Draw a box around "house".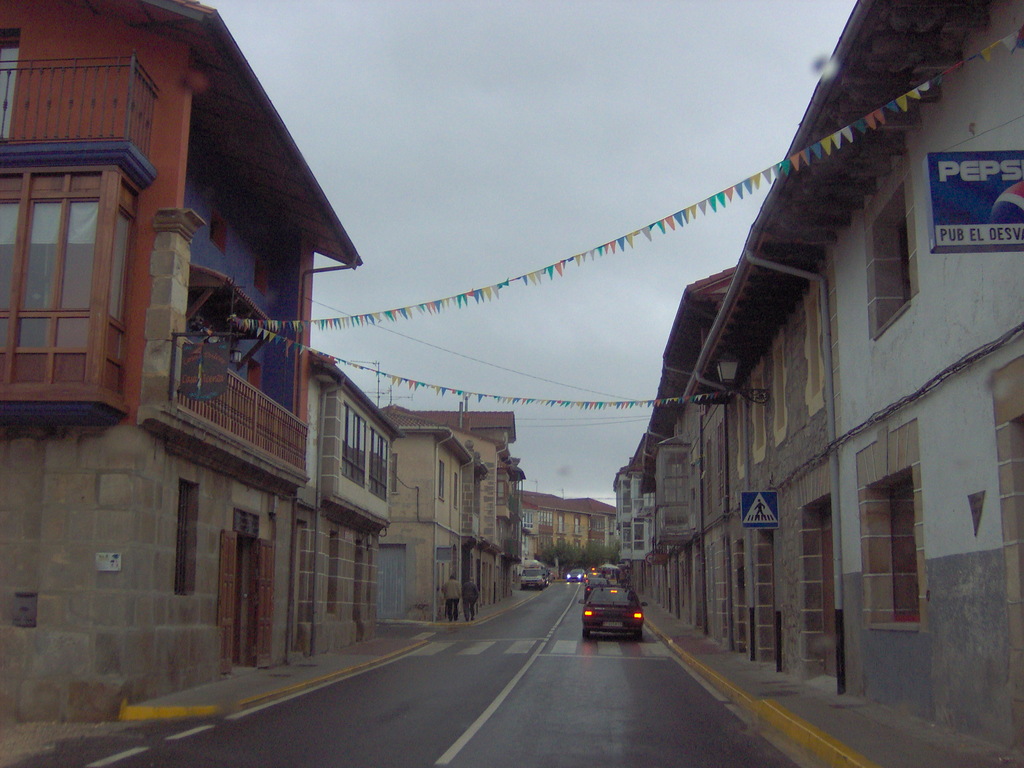
pyautogui.locateOnScreen(520, 493, 582, 559).
